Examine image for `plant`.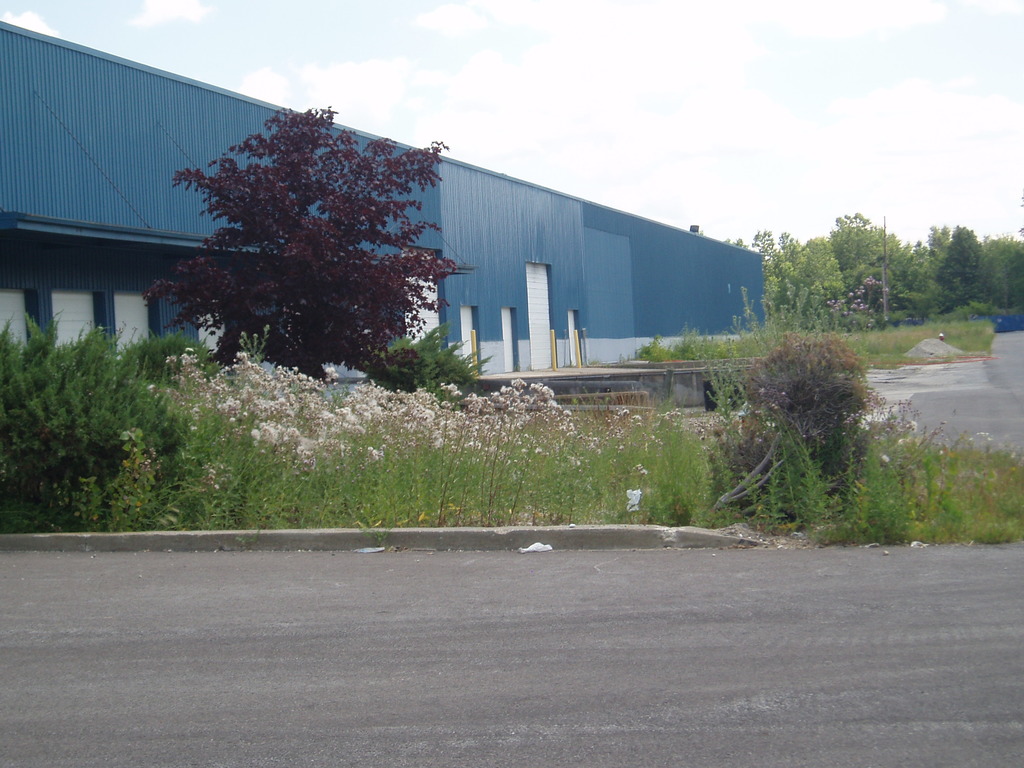
Examination result: crop(116, 314, 223, 403).
